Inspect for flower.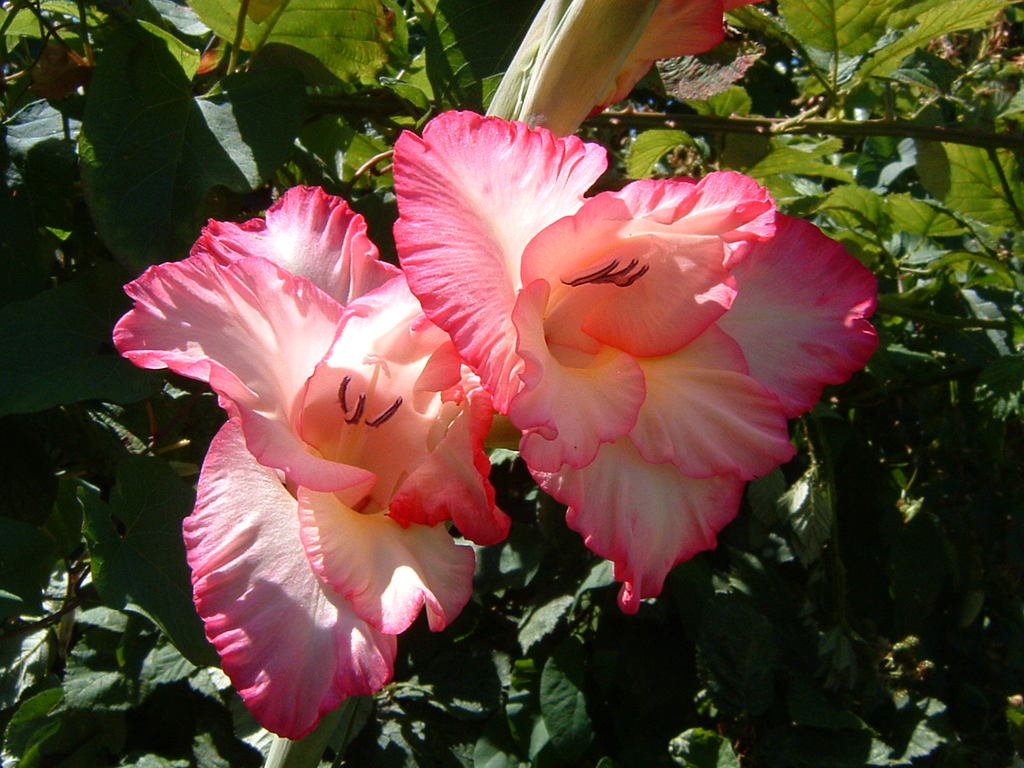
Inspection: (left=393, top=109, right=884, bottom=613).
